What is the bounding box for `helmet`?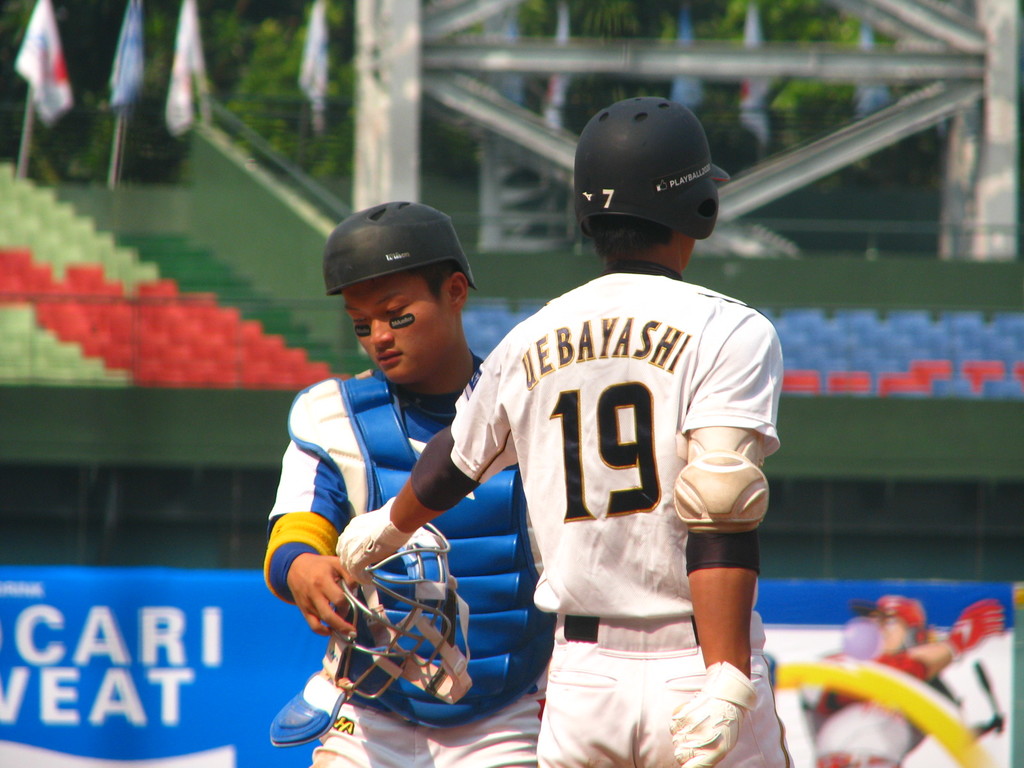
Rect(321, 195, 481, 297).
